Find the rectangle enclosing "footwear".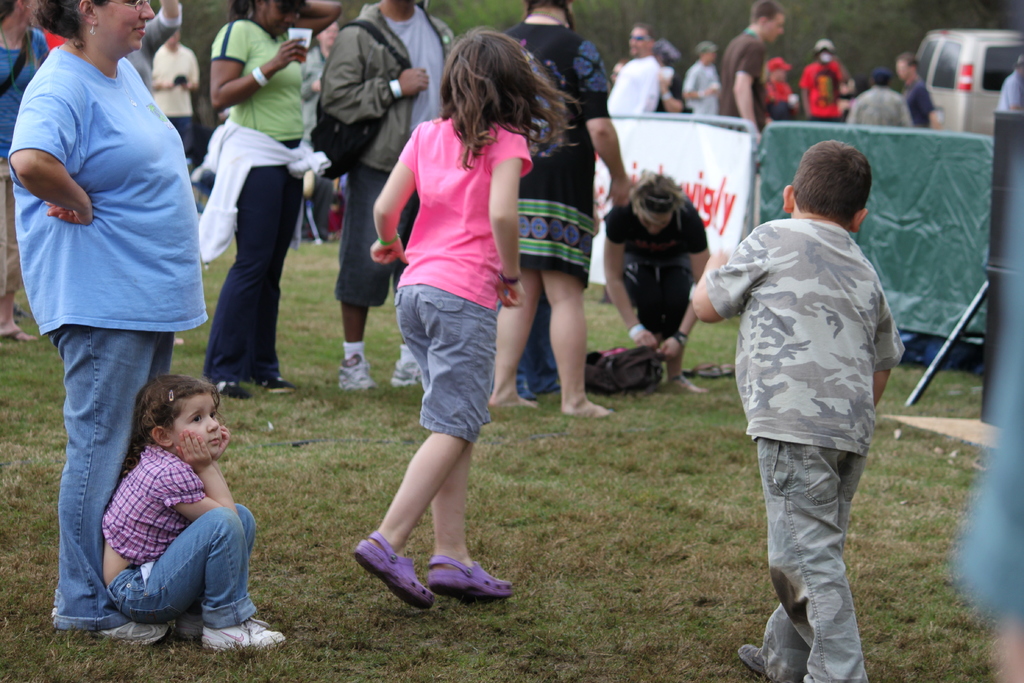
rect(733, 641, 774, 682).
